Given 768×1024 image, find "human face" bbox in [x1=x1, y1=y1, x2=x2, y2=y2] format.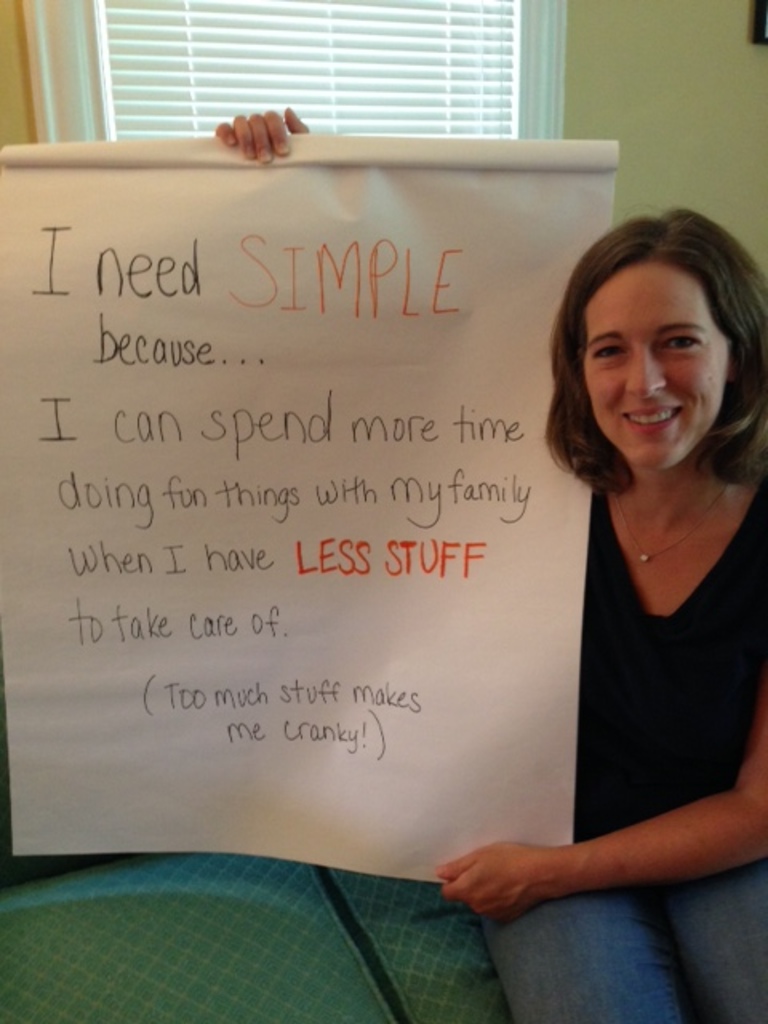
[x1=586, y1=259, x2=730, y2=461].
